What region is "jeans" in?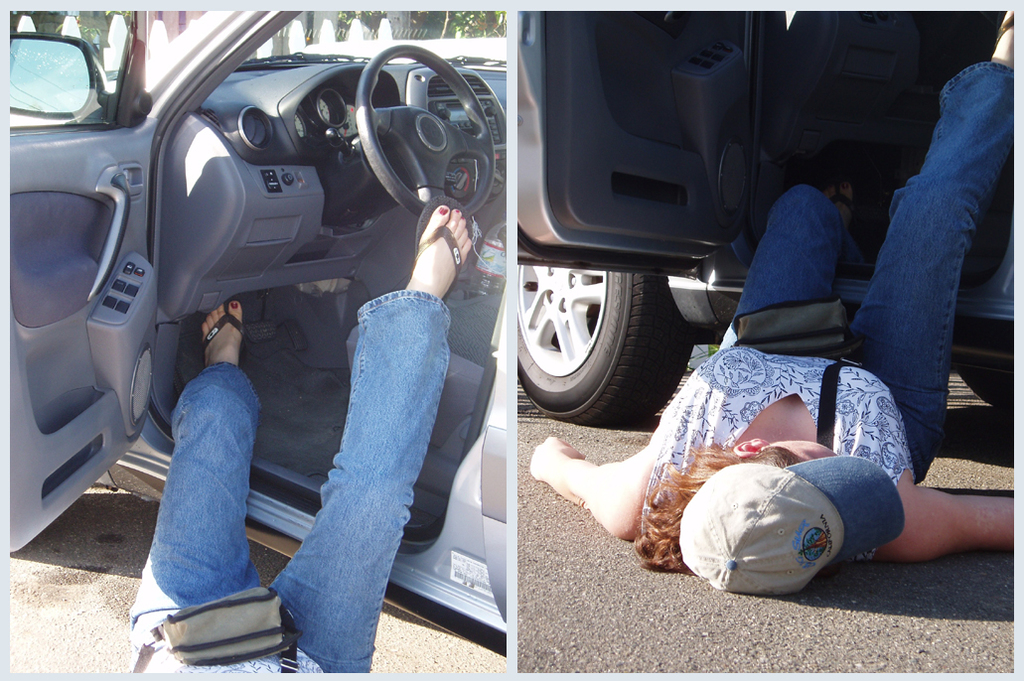
rect(128, 289, 452, 675).
